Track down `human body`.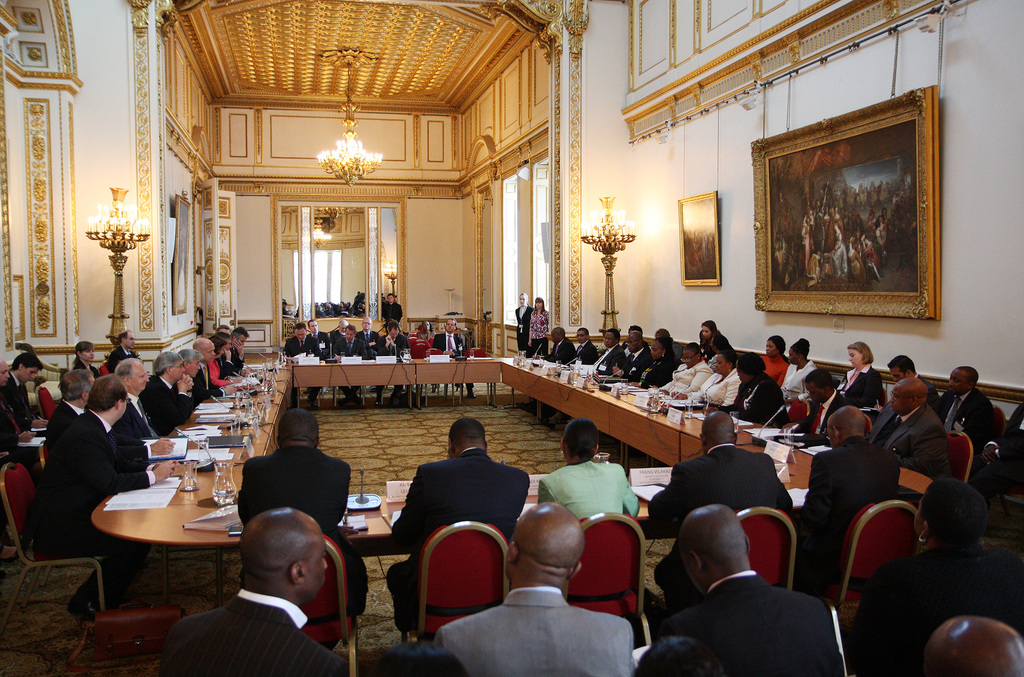
Tracked to (left=357, top=314, right=381, bottom=356).
